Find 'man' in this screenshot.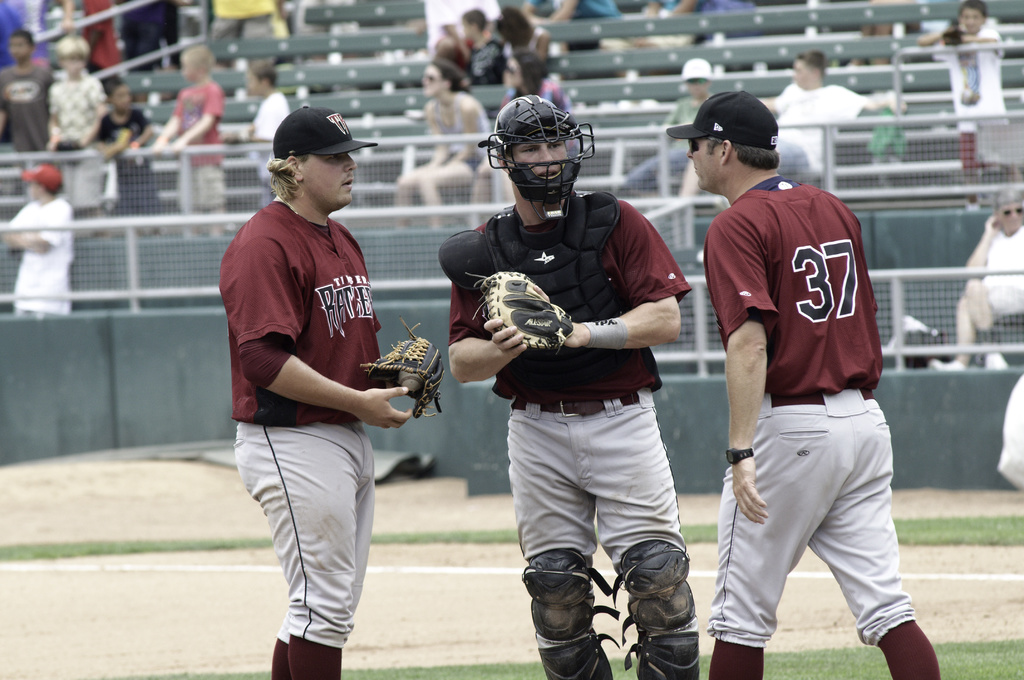
The bounding box for 'man' is 224:88:412:679.
